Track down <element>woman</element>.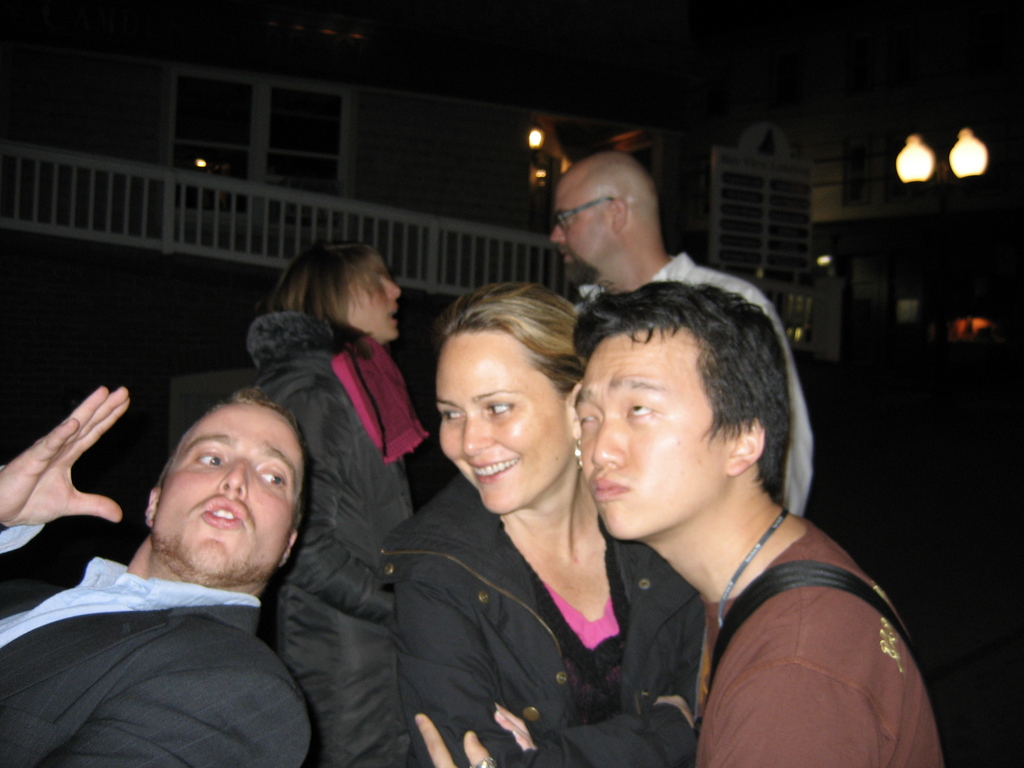
Tracked to select_region(255, 226, 433, 660).
